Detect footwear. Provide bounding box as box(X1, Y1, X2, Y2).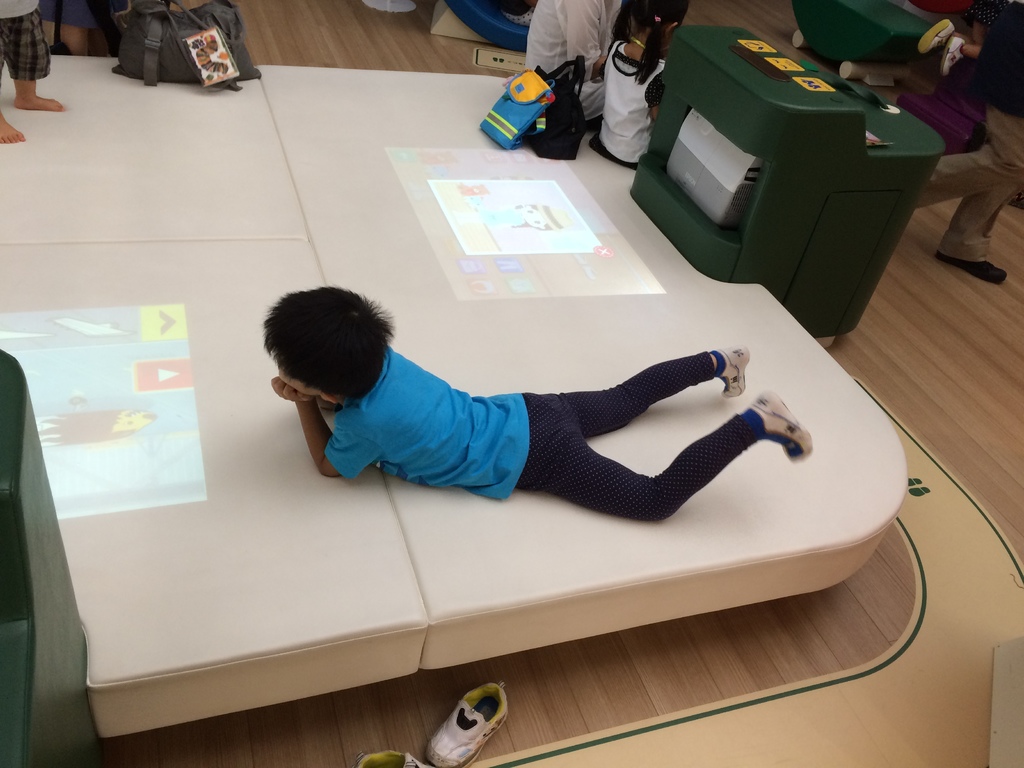
box(927, 246, 1009, 283).
